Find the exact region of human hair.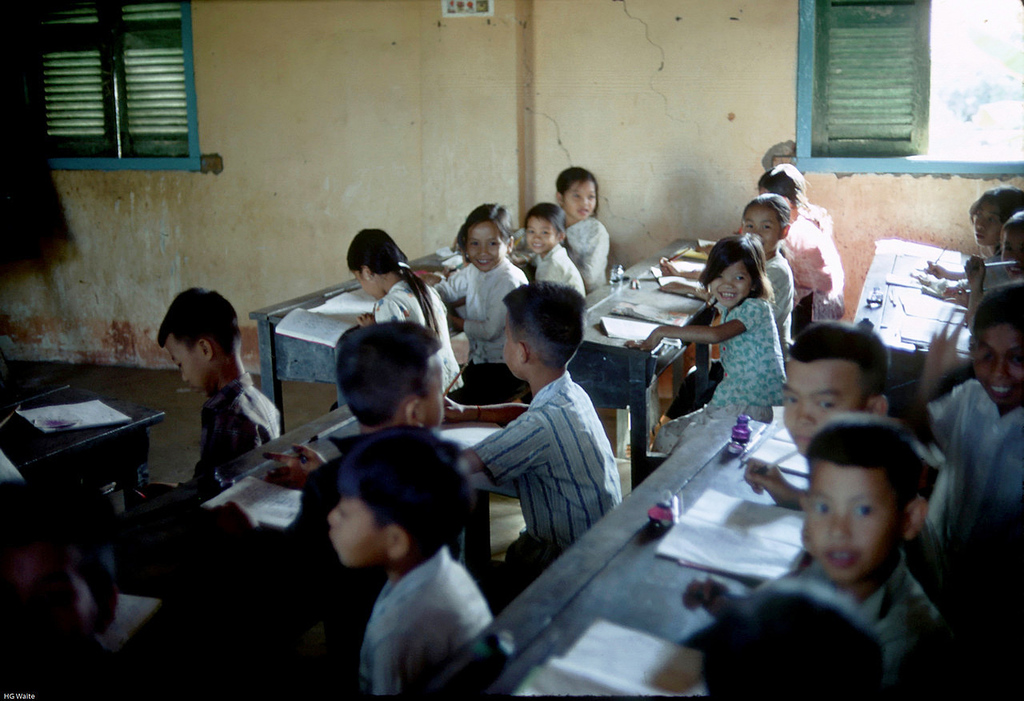
Exact region: x1=996 y1=207 x2=1021 y2=238.
